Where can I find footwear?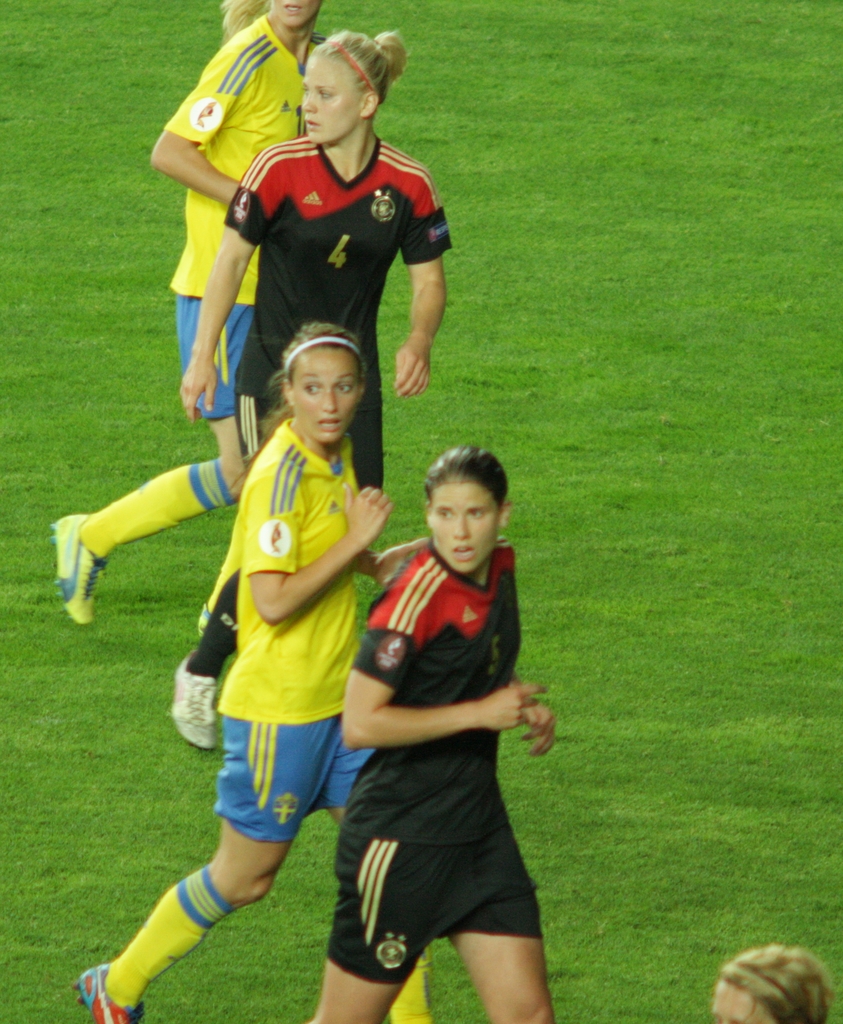
You can find it at (51, 514, 113, 626).
